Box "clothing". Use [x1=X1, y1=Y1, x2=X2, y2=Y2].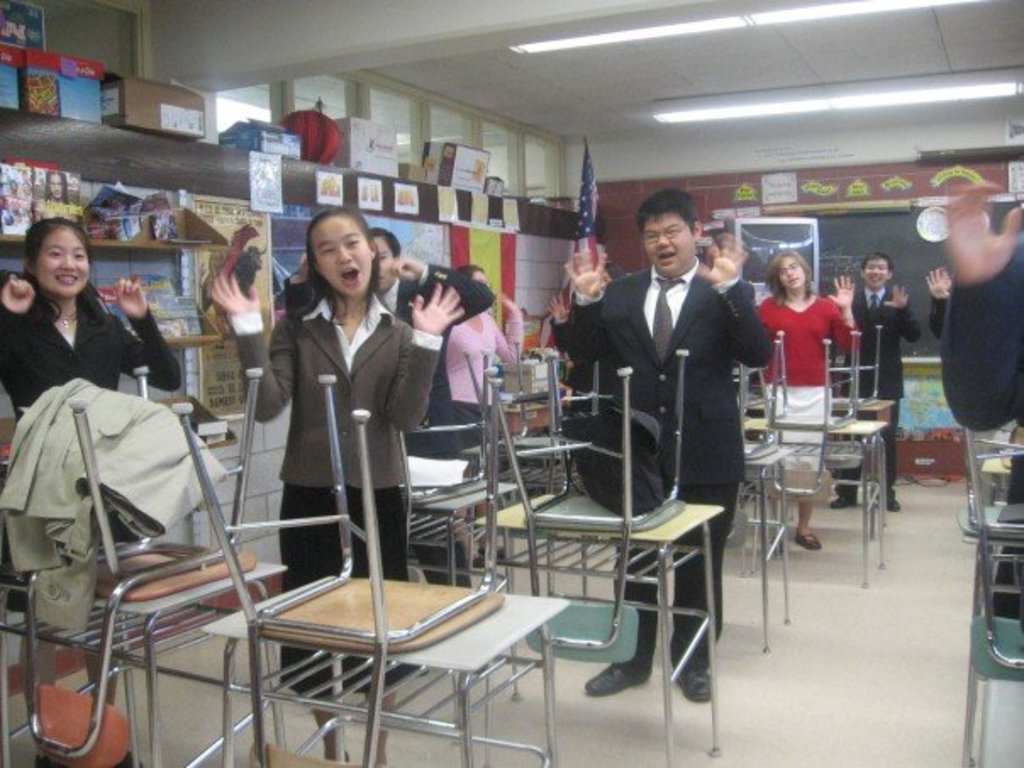
[x1=748, y1=293, x2=860, y2=493].
